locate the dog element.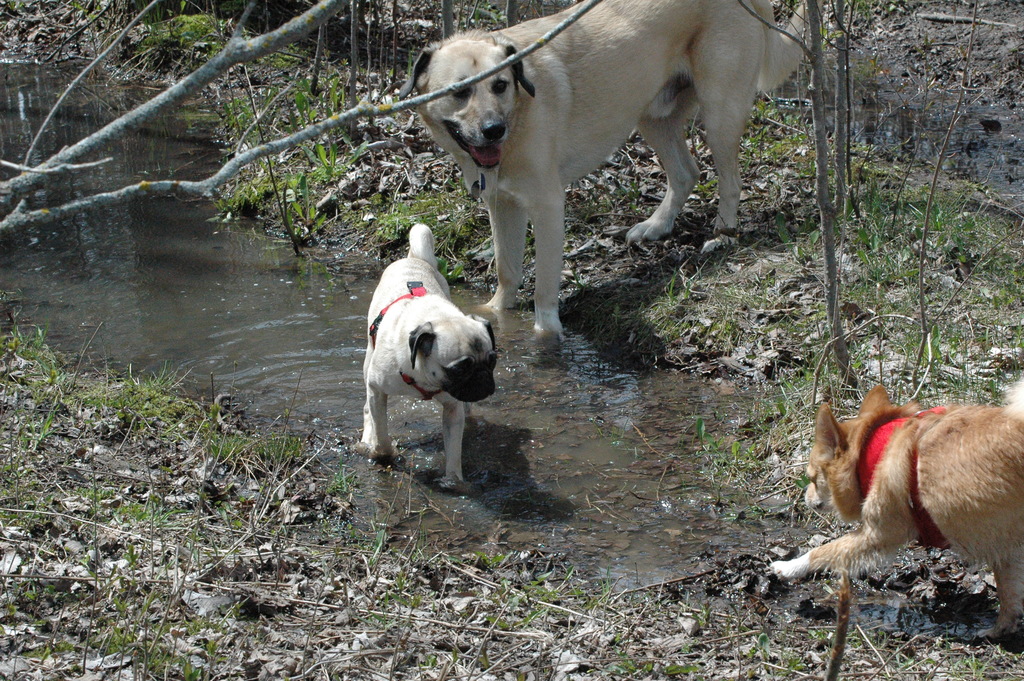
Element bbox: select_region(412, 0, 824, 347).
